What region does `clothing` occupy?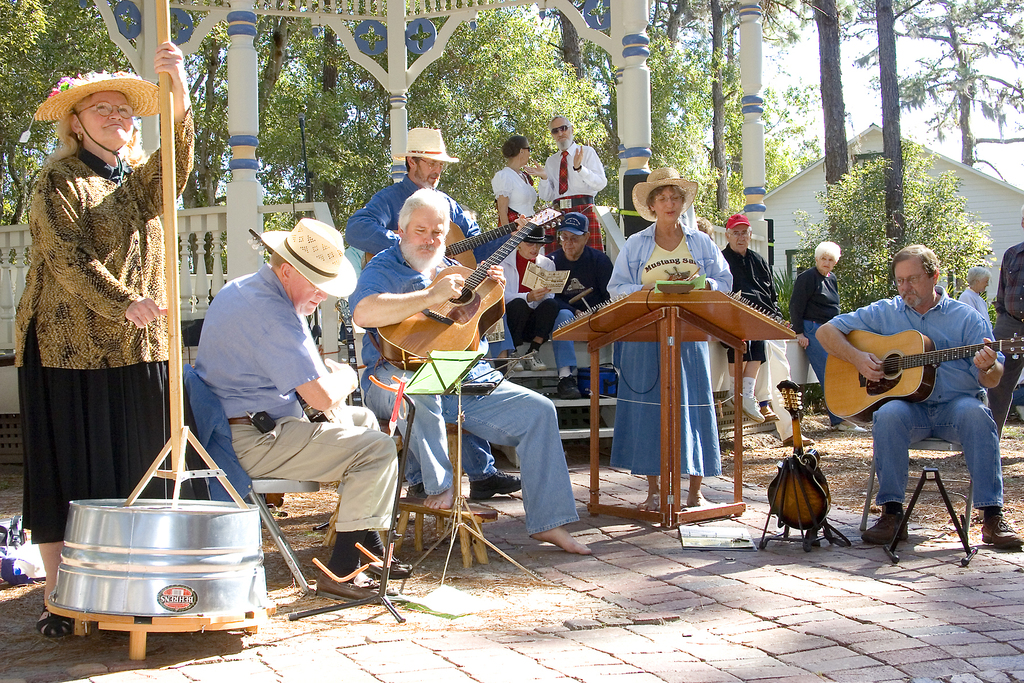
Rect(203, 265, 399, 548).
